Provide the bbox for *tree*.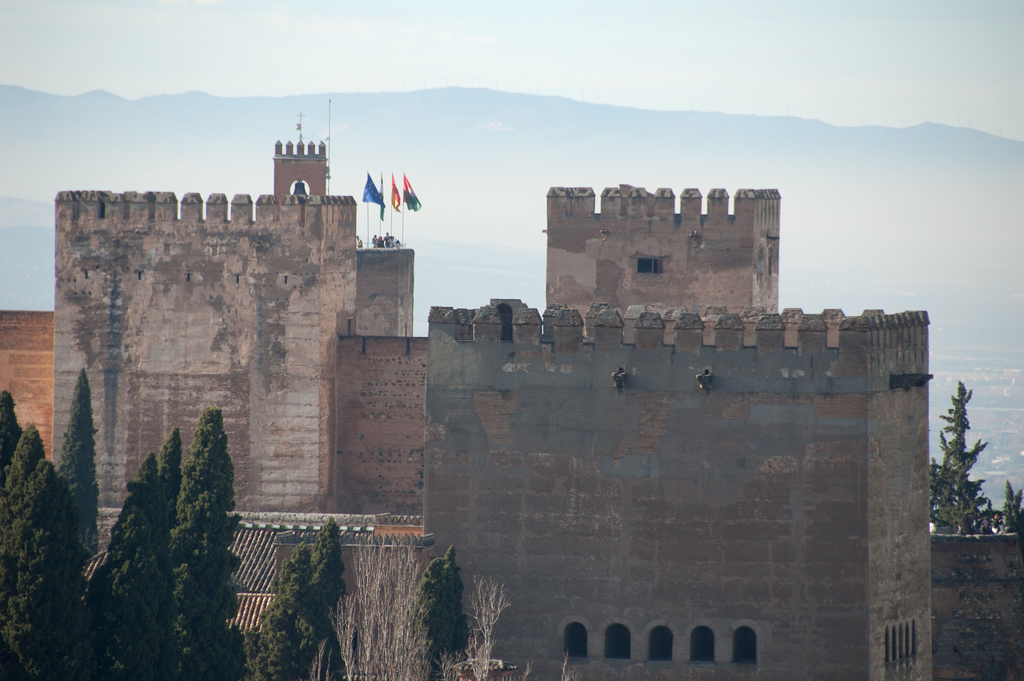
[84, 453, 174, 680].
